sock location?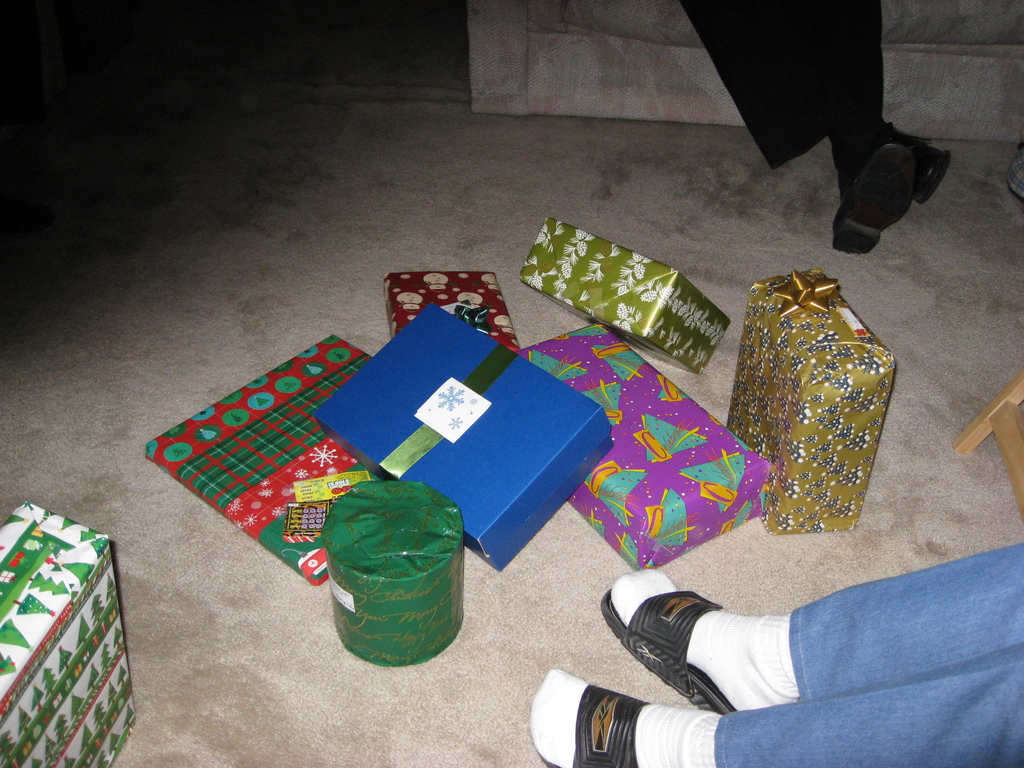
x1=845 y1=100 x2=887 y2=143
